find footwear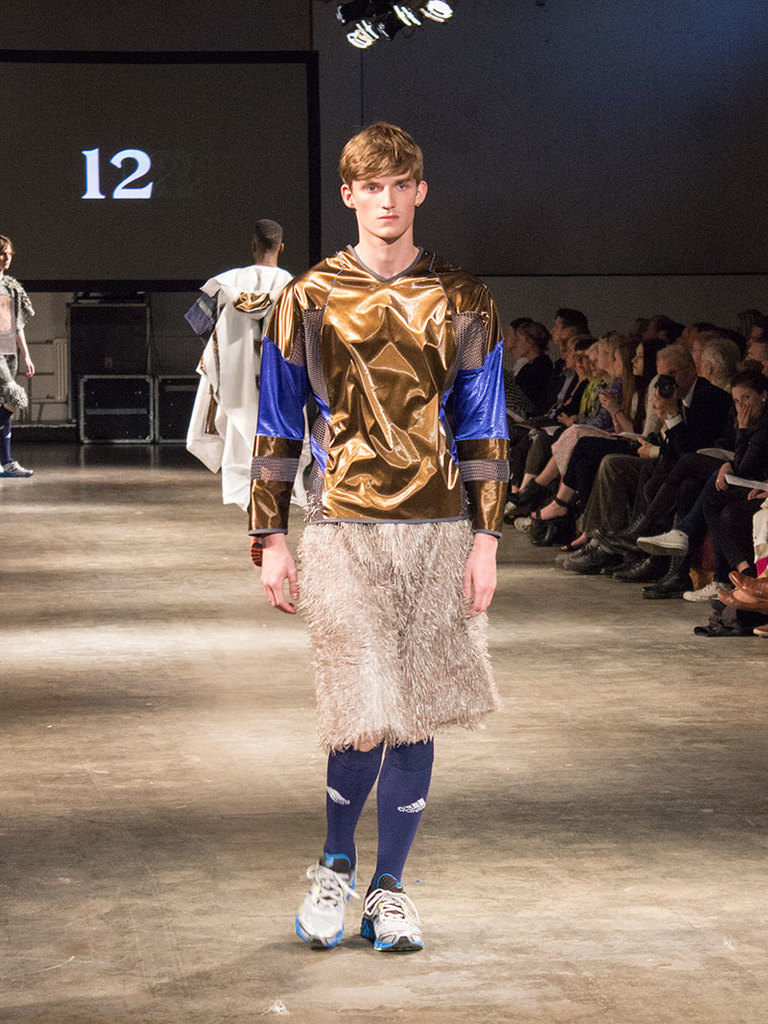
box=[566, 545, 619, 575]
